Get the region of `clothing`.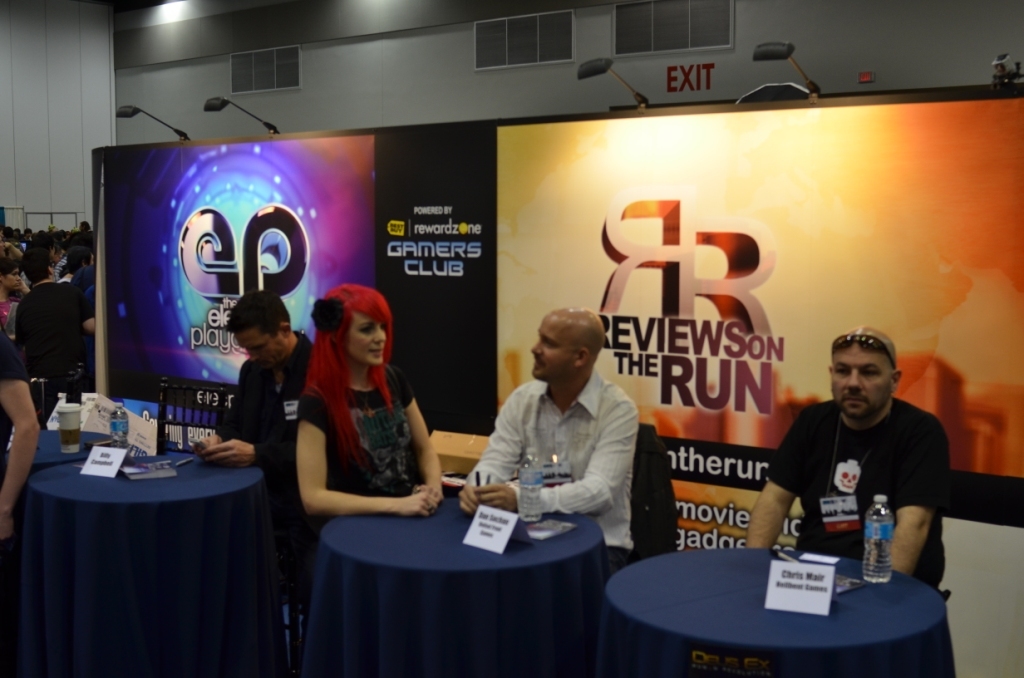
(72, 263, 95, 290).
